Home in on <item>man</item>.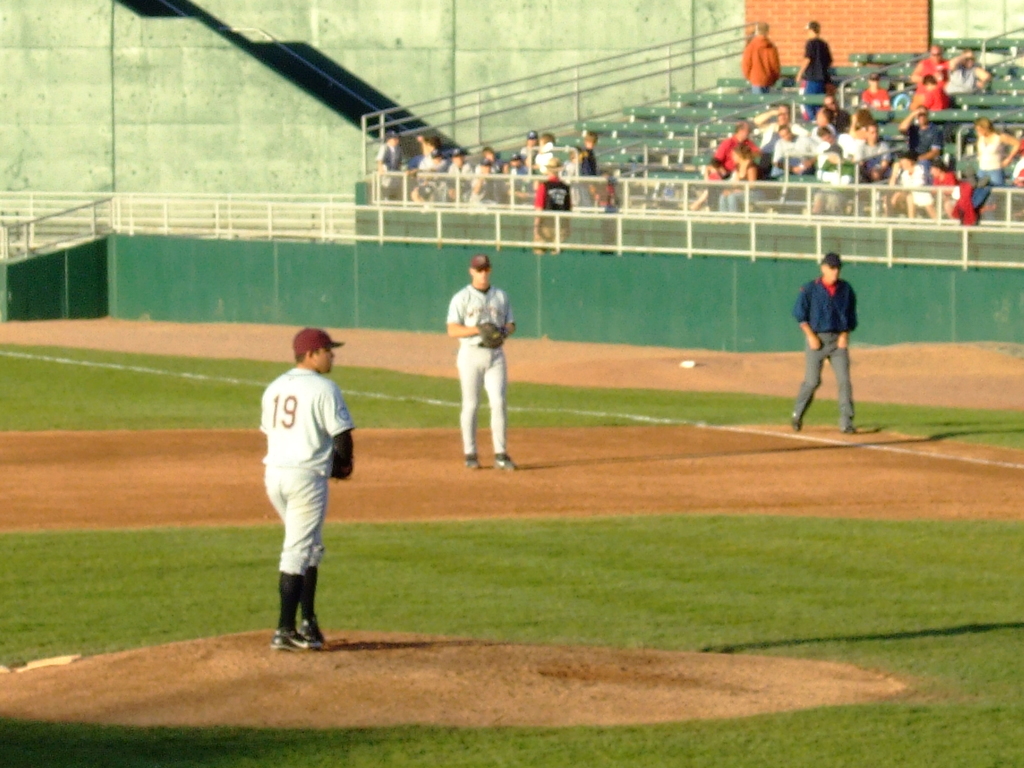
Homed in at l=790, t=259, r=859, b=429.
